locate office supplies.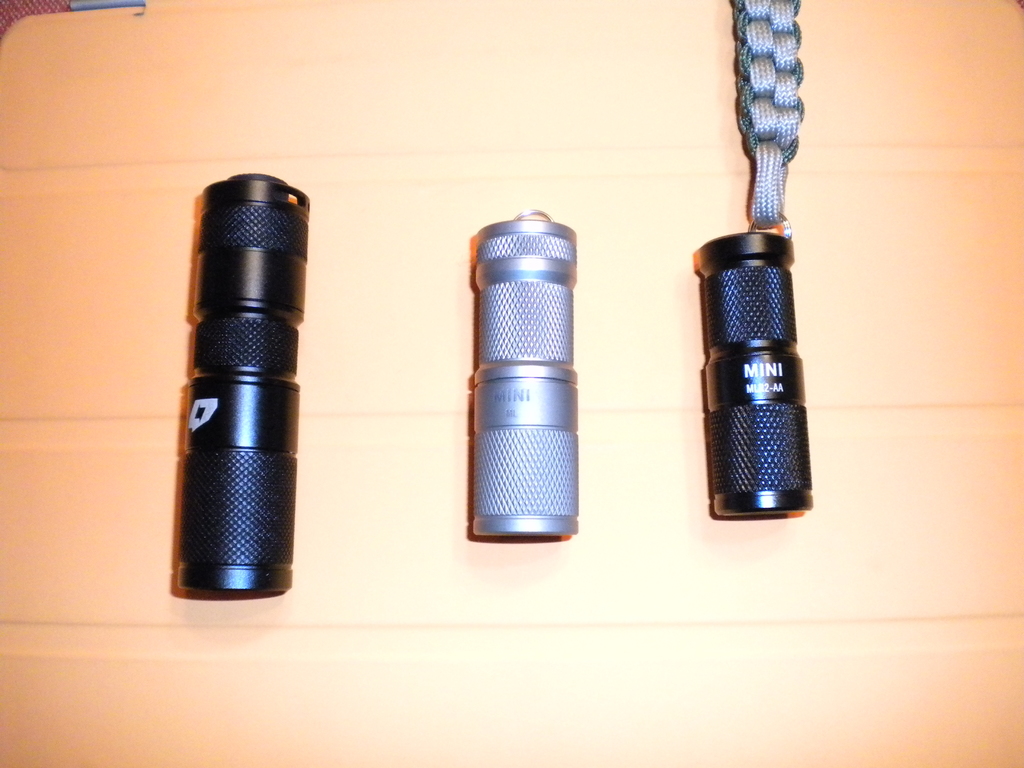
Bounding box: {"x1": 684, "y1": 183, "x2": 822, "y2": 499}.
